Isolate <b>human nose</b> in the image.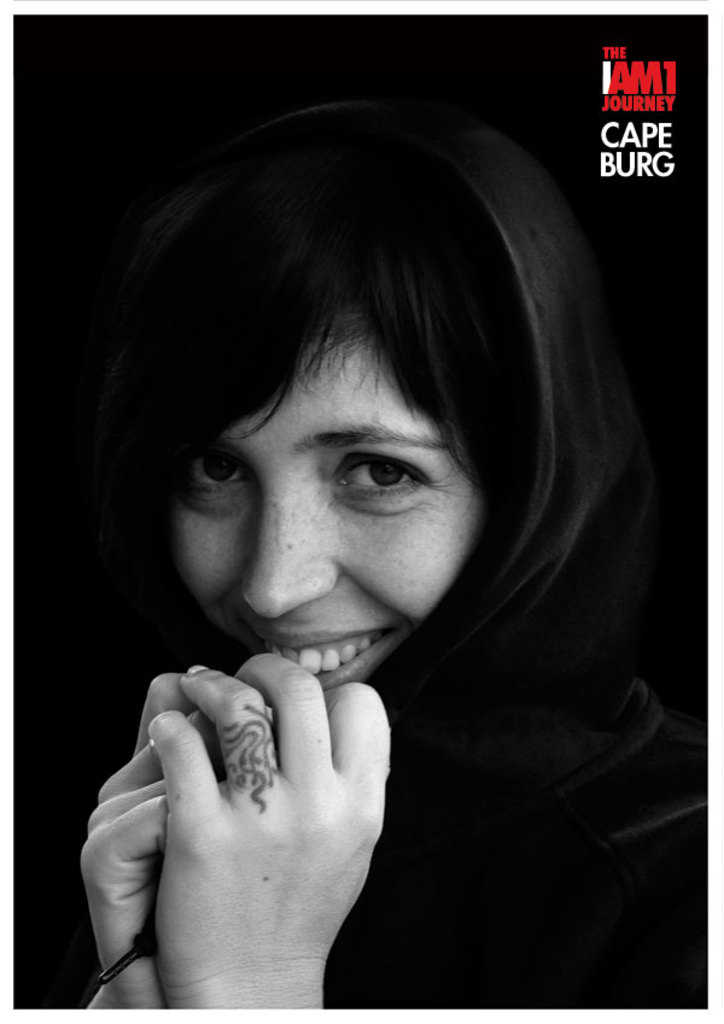
Isolated region: <box>240,492,341,619</box>.
